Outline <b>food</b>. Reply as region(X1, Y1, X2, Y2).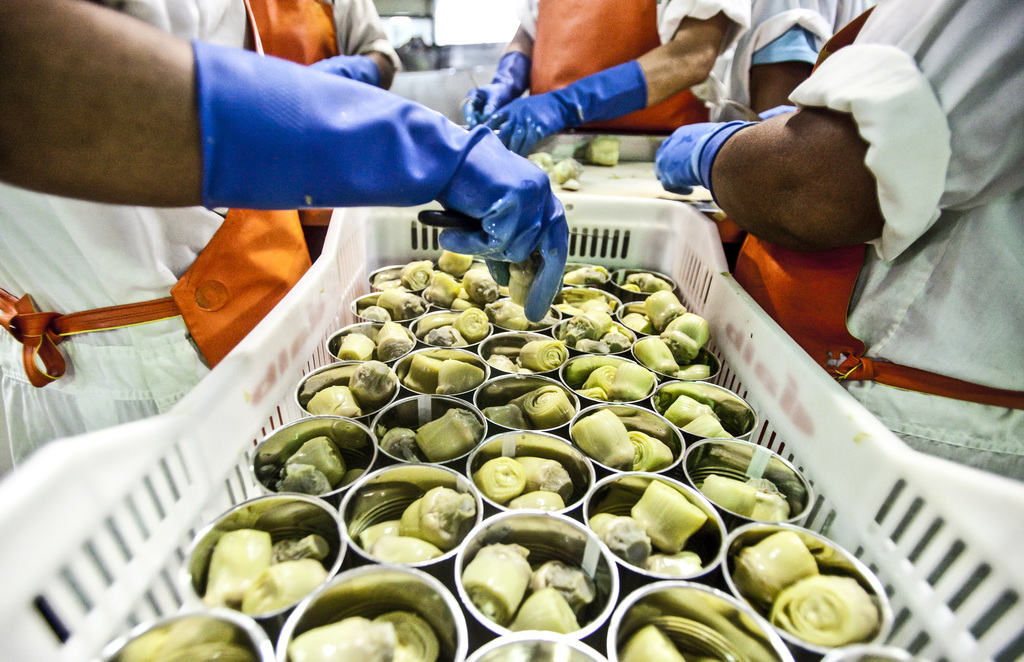
region(360, 518, 397, 554).
